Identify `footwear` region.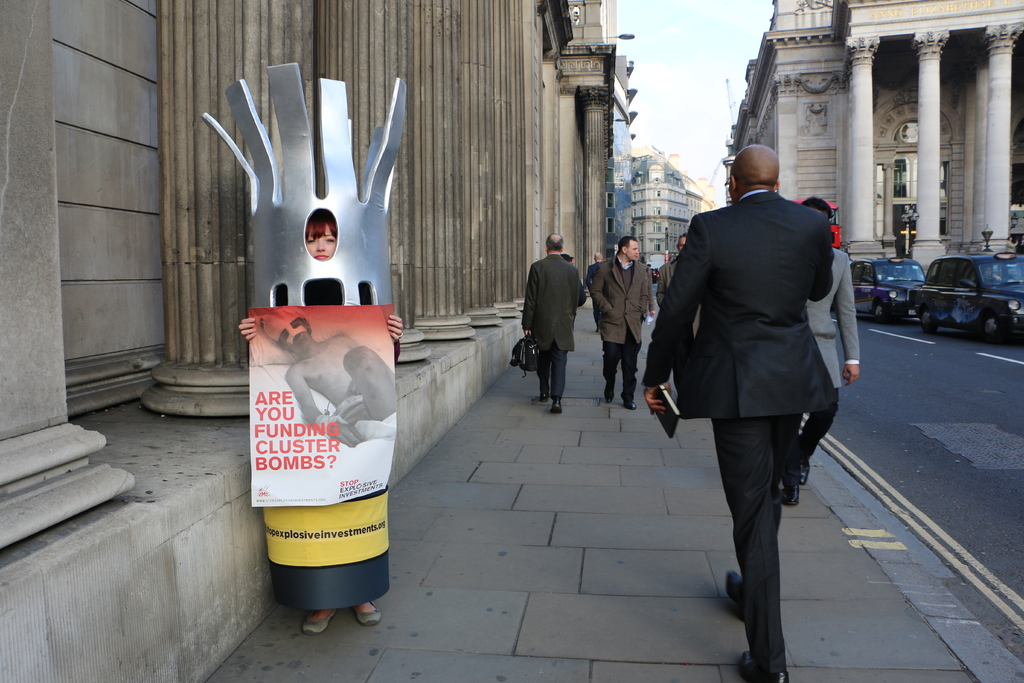
Region: crop(621, 396, 637, 412).
